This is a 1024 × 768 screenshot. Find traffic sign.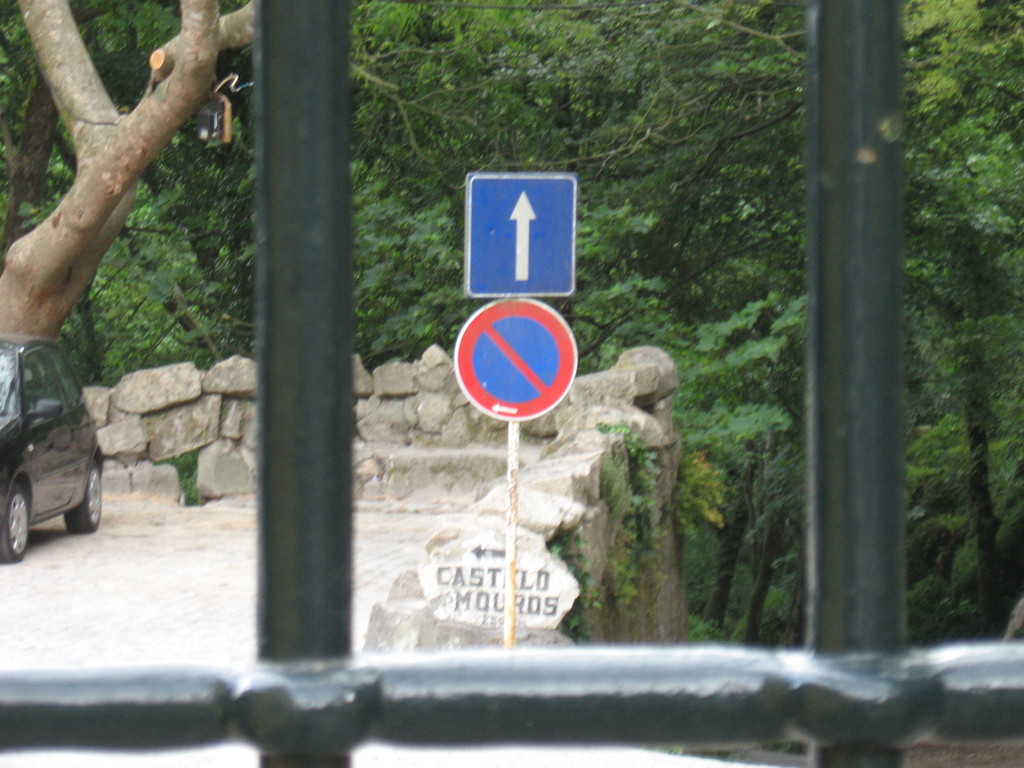
Bounding box: <box>463,168,579,294</box>.
